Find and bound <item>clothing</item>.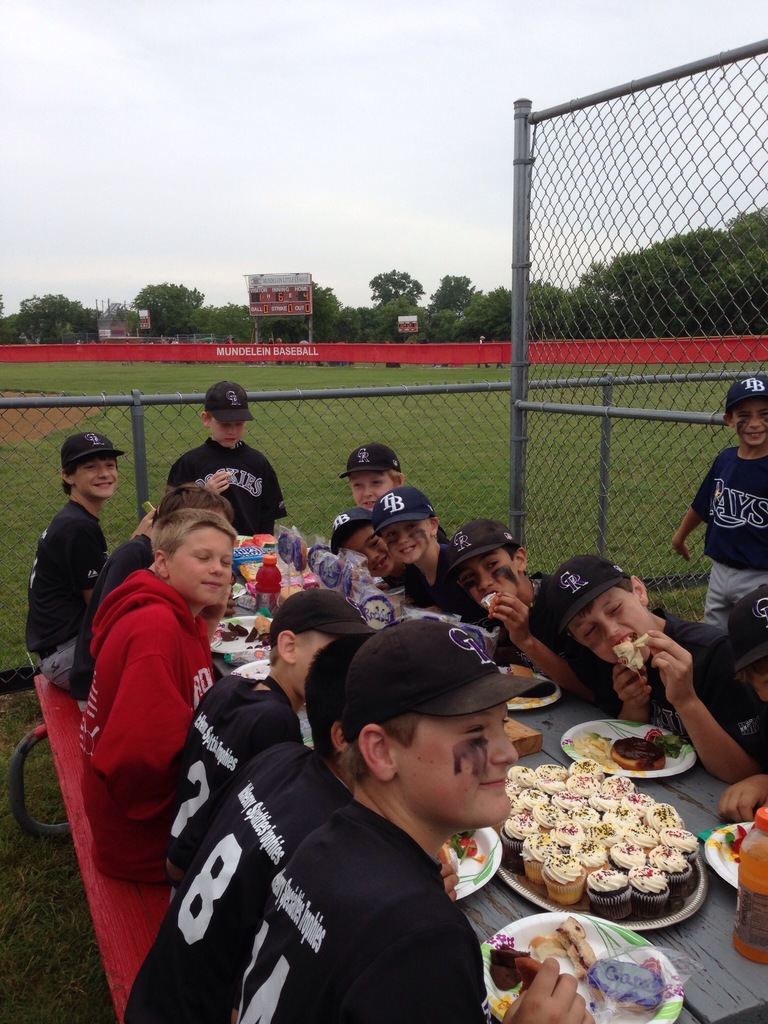
Bound: box=[166, 442, 294, 540].
